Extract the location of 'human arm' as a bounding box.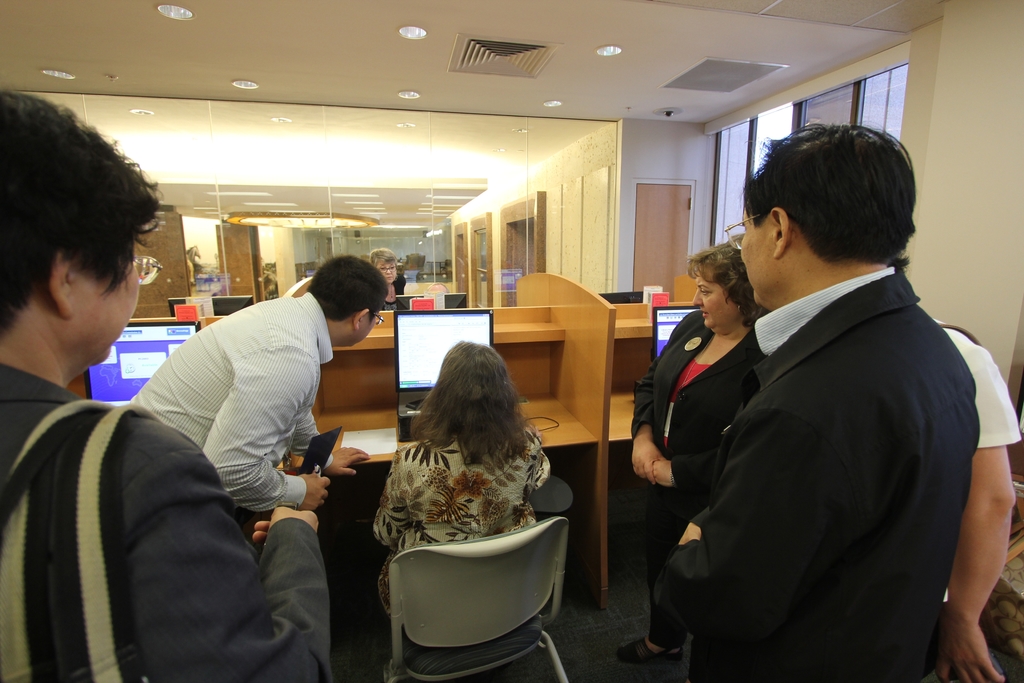
(x1=137, y1=419, x2=342, y2=678).
